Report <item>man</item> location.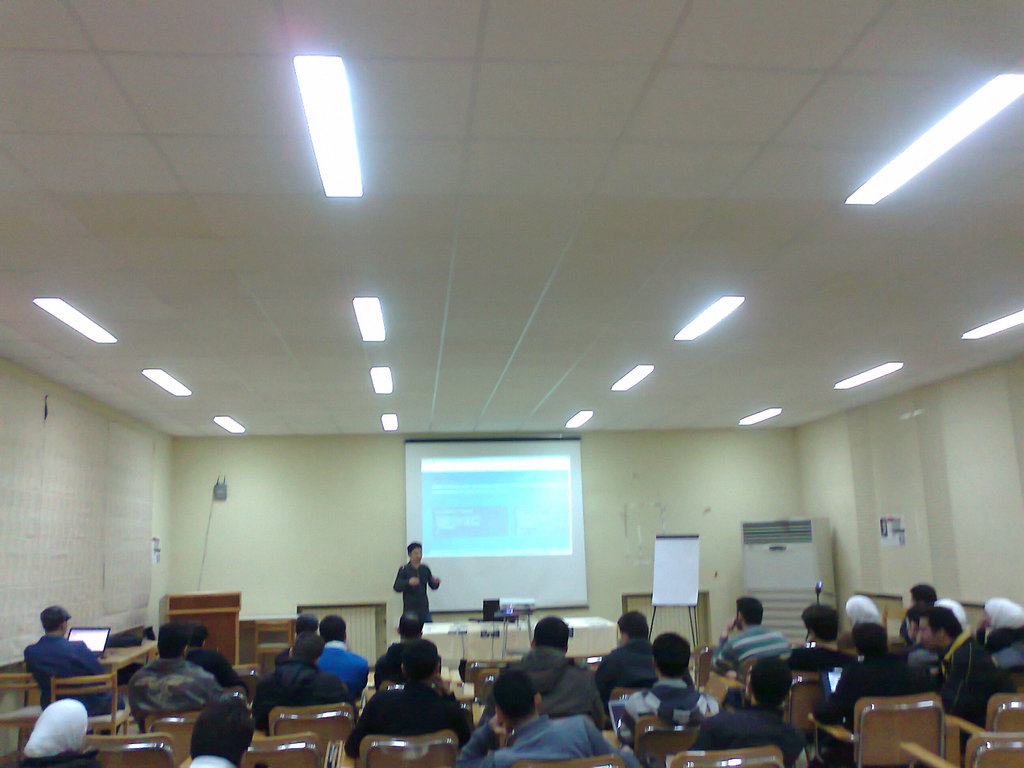
Report: pyautogui.locateOnScreen(694, 656, 806, 767).
